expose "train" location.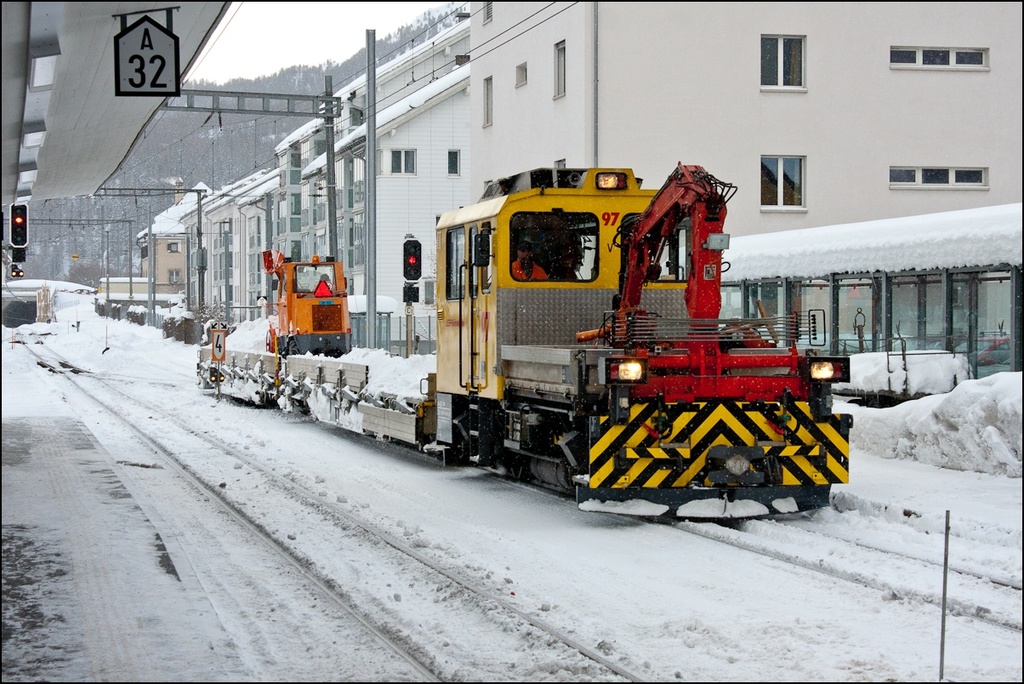
Exposed at [196, 164, 848, 522].
